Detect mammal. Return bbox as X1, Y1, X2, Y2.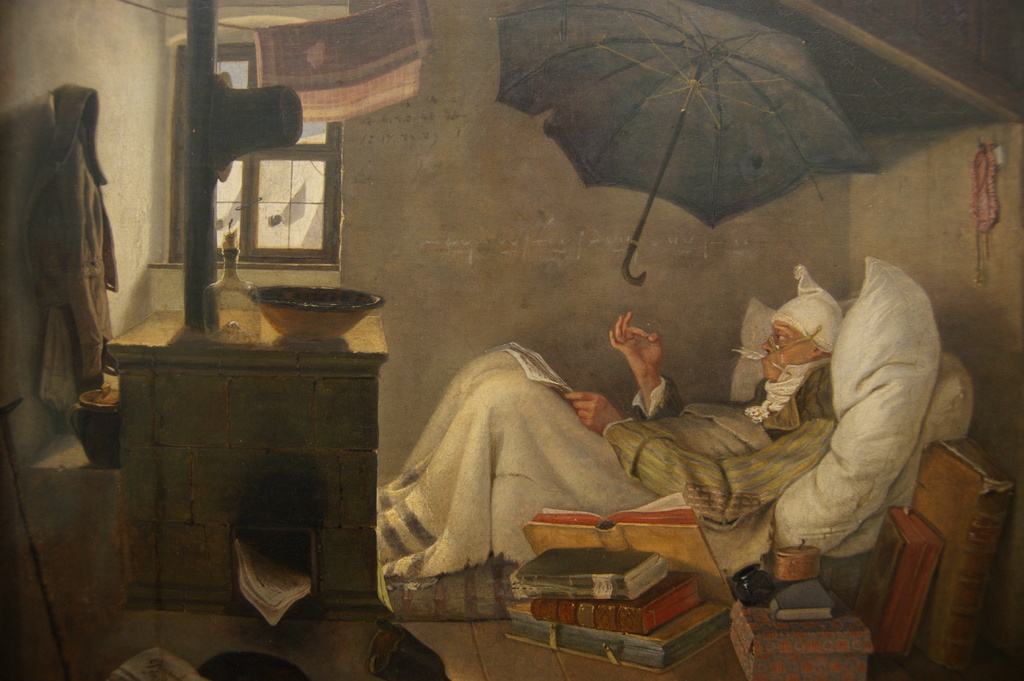
372, 275, 838, 600.
